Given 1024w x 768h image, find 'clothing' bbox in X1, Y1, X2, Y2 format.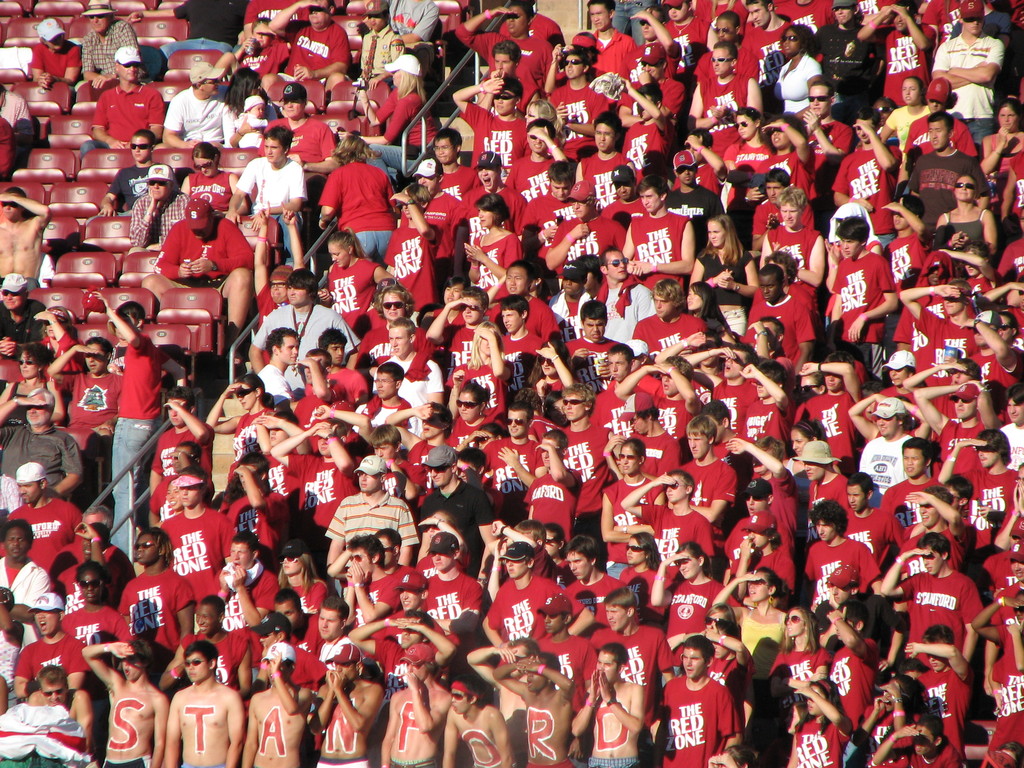
551, 289, 589, 326.
